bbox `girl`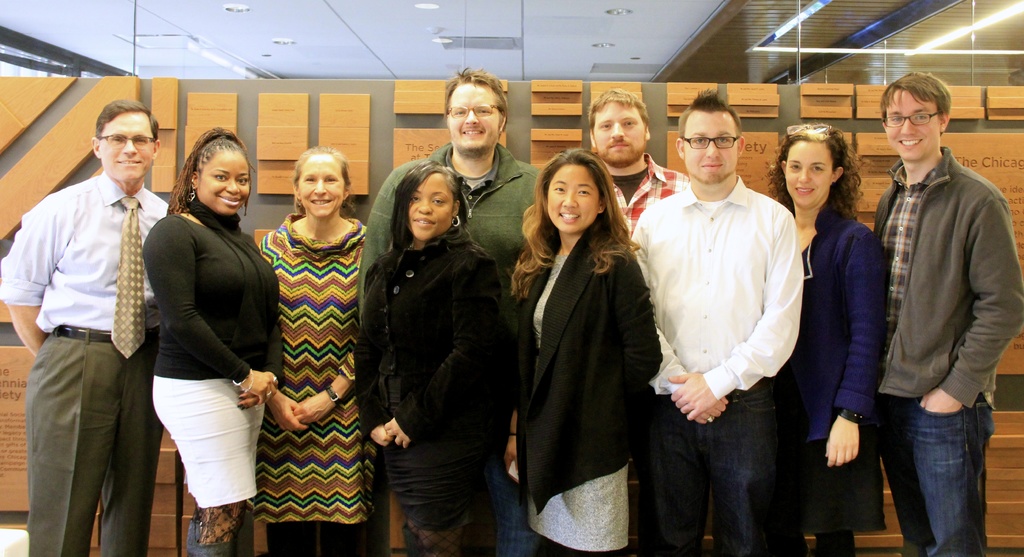
BBox(246, 145, 388, 556)
